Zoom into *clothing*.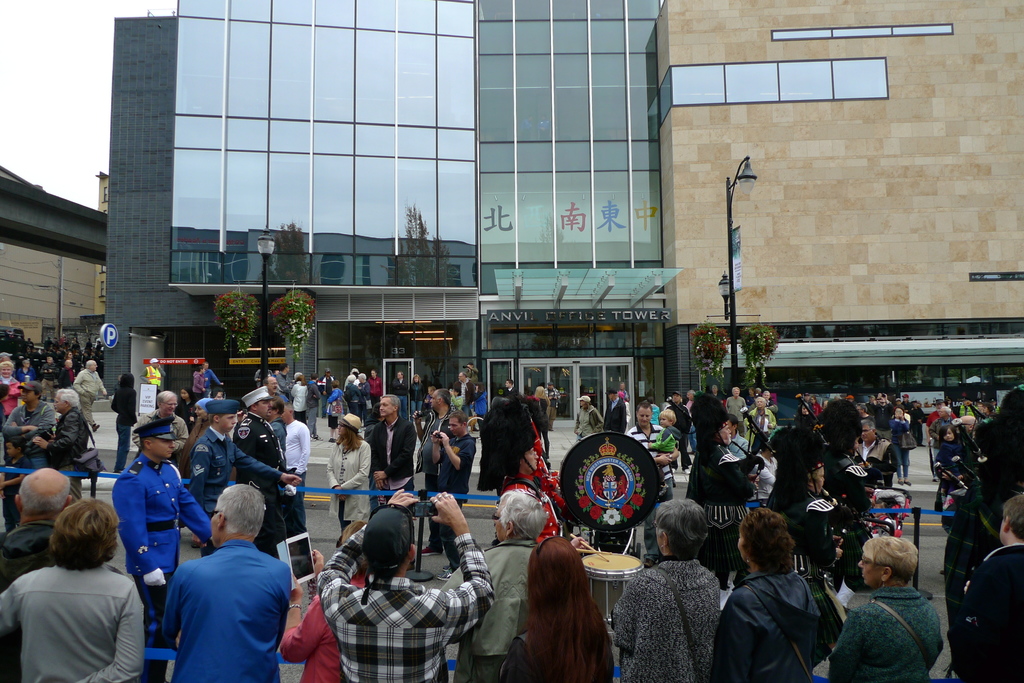
Zoom target: pyautogui.locateOnScreen(305, 380, 322, 431).
